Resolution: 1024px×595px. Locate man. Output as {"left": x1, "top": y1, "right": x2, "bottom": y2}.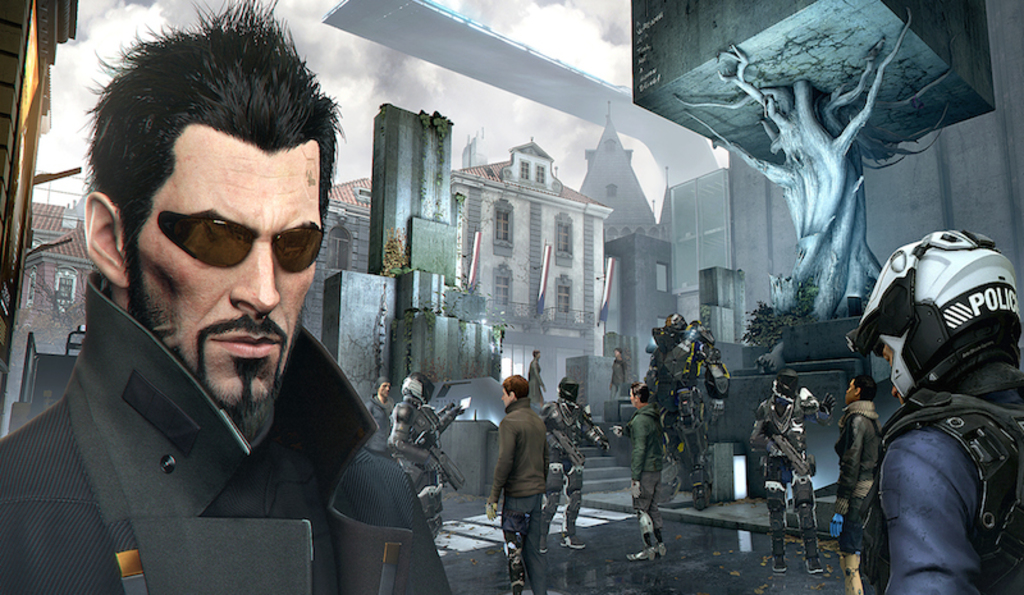
{"left": 0, "top": 0, "right": 444, "bottom": 594}.
